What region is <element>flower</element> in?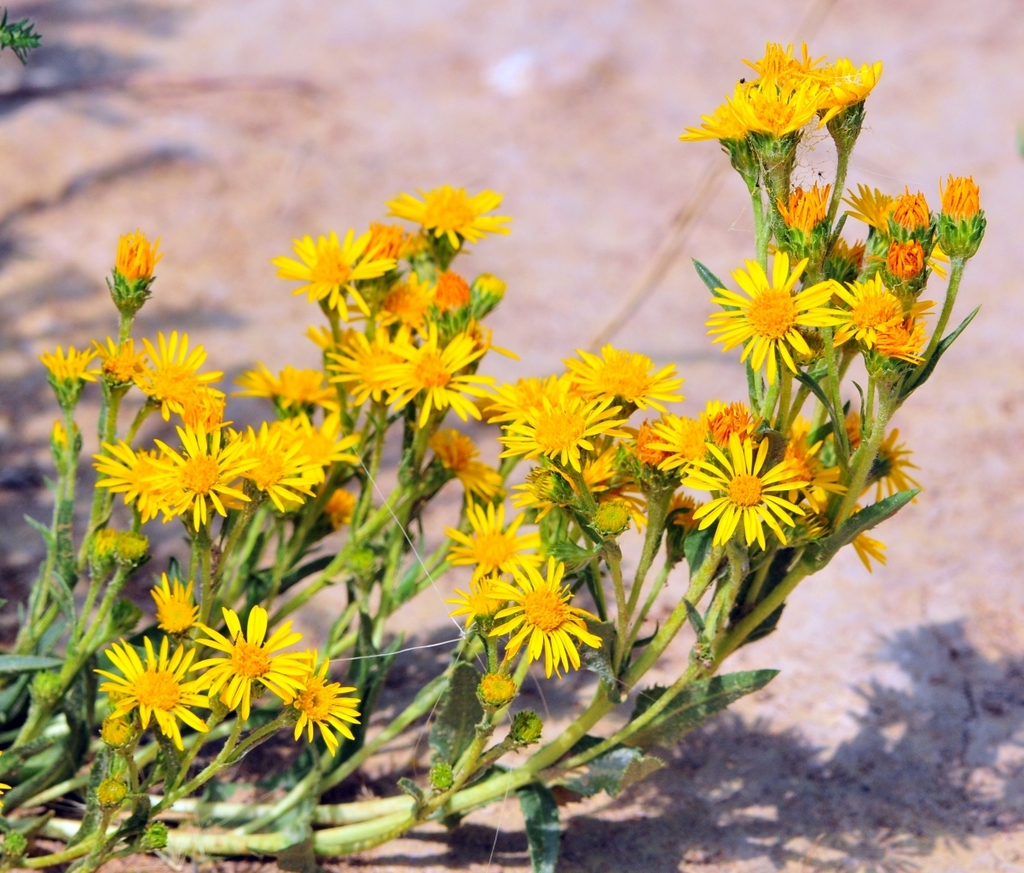
x1=88, y1=435, x2=171, y2=529.
